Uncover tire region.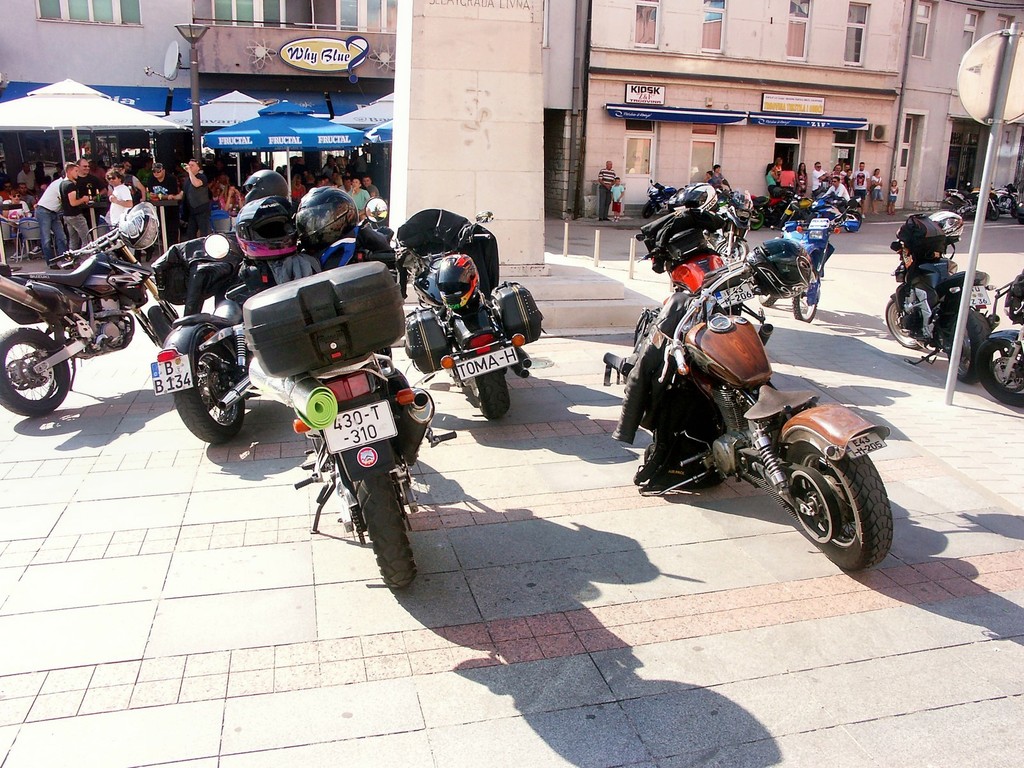
Uncovered: box=[778, 212, 792, 225].
